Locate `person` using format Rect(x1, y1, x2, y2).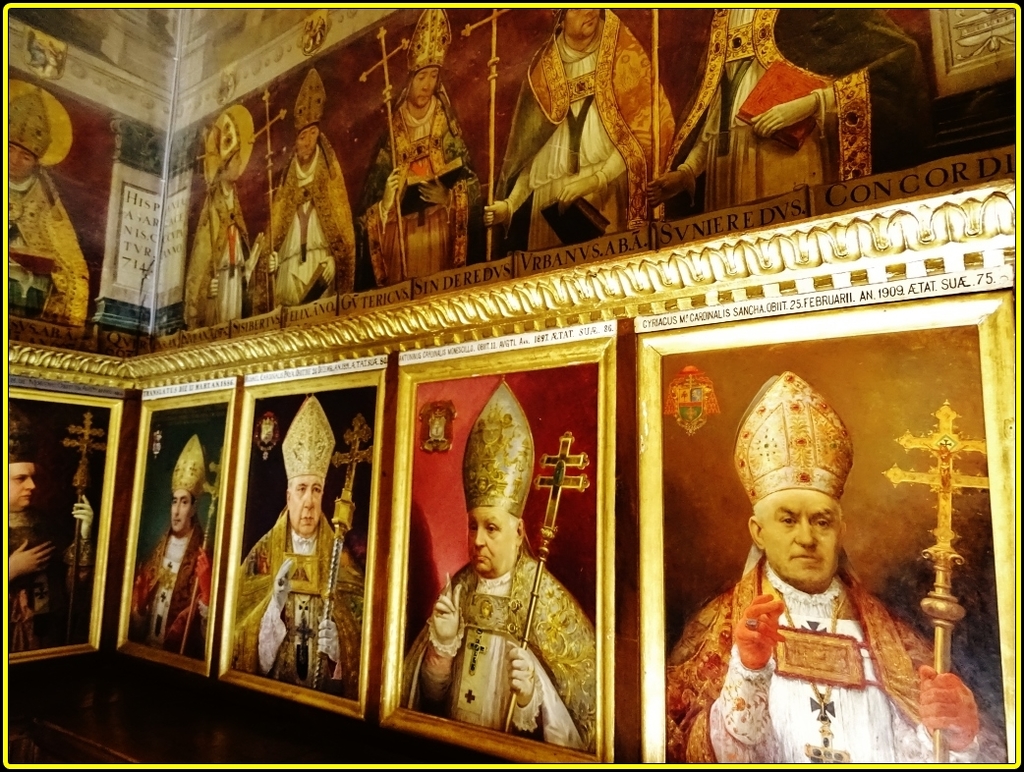
Rect(134, 432, 216, 662).
